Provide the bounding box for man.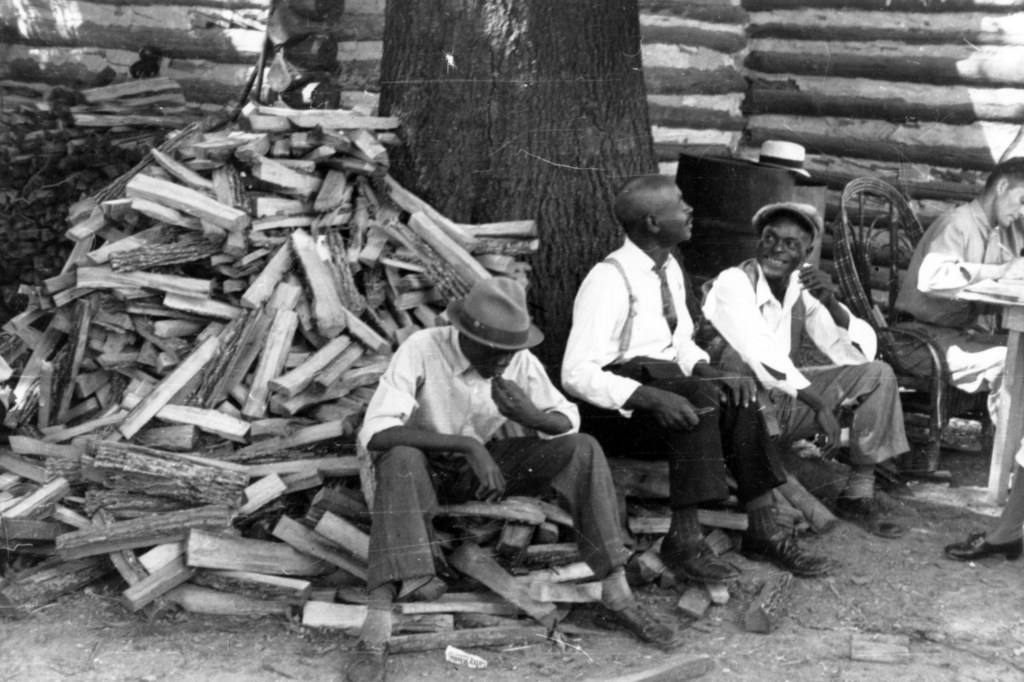
[562, 172, 843, 583].
